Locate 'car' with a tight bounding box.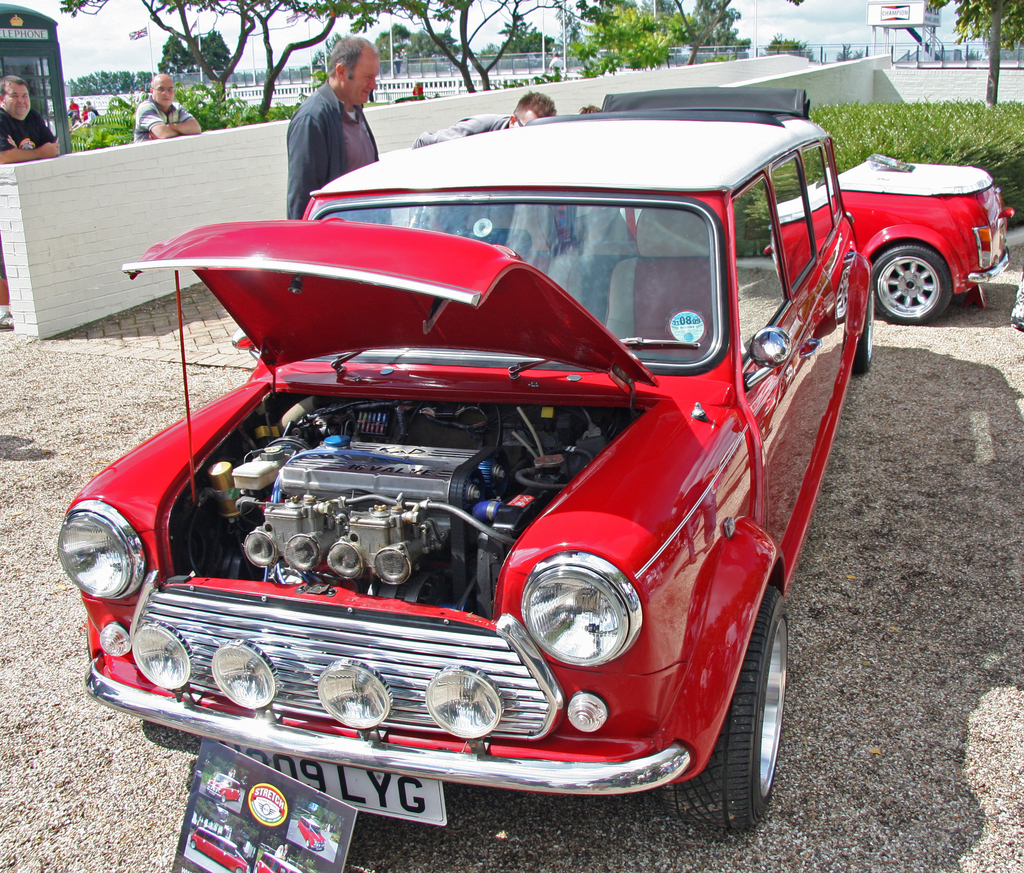
bbox=(191, 826, 246, 872).
